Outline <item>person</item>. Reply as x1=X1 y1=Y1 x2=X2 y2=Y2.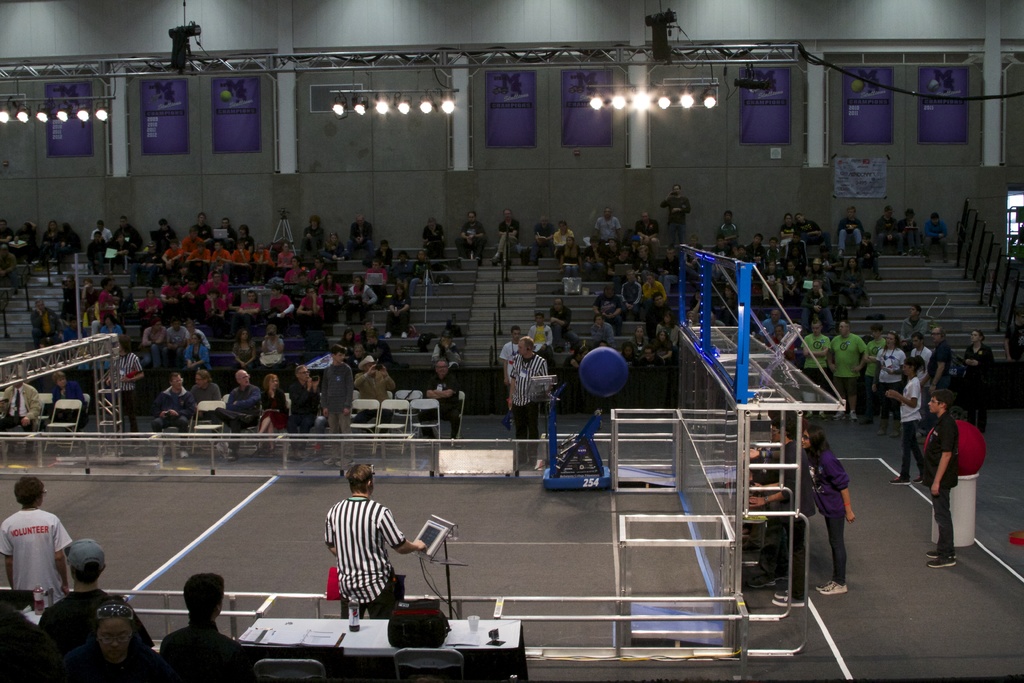
x1=865 y1=325 x2=887 y2=415.
